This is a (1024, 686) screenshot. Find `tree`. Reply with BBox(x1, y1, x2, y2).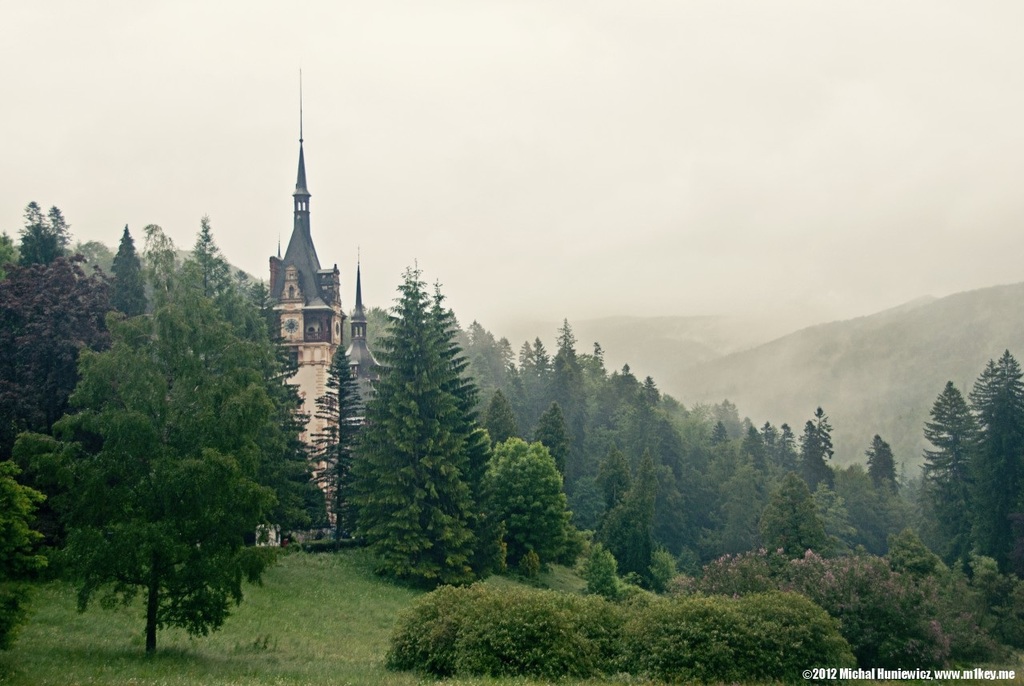
BBox(858, 430, 909, 522).
